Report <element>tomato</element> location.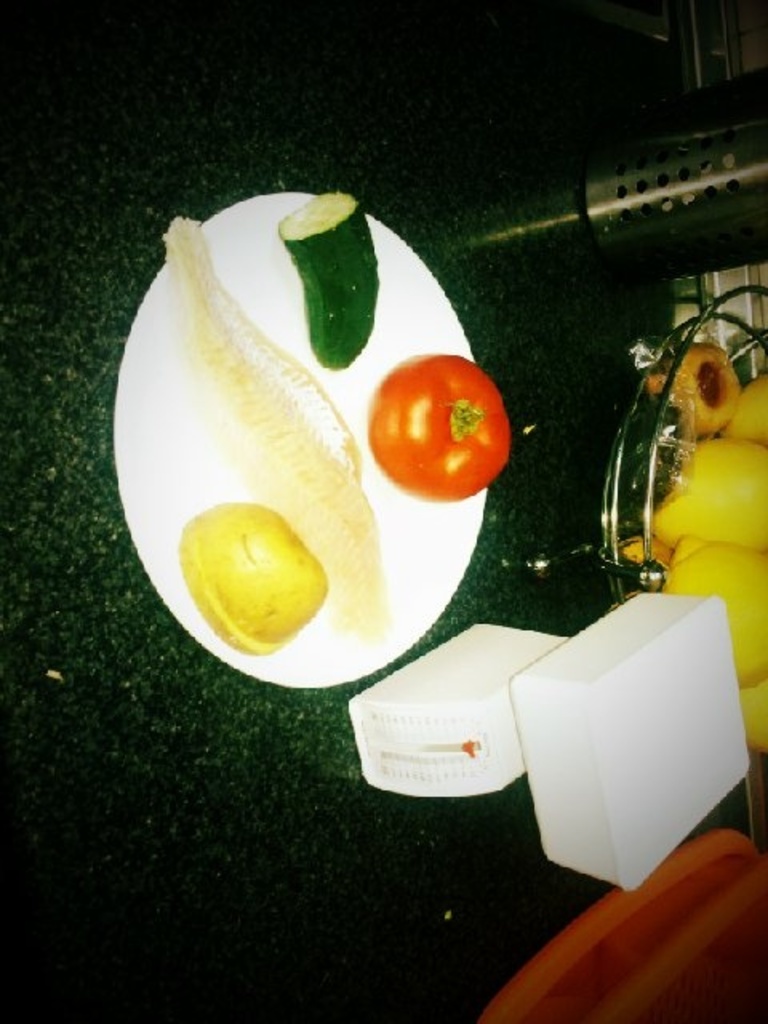
Report: (left=362, top=338, right=522, bottom=493).
